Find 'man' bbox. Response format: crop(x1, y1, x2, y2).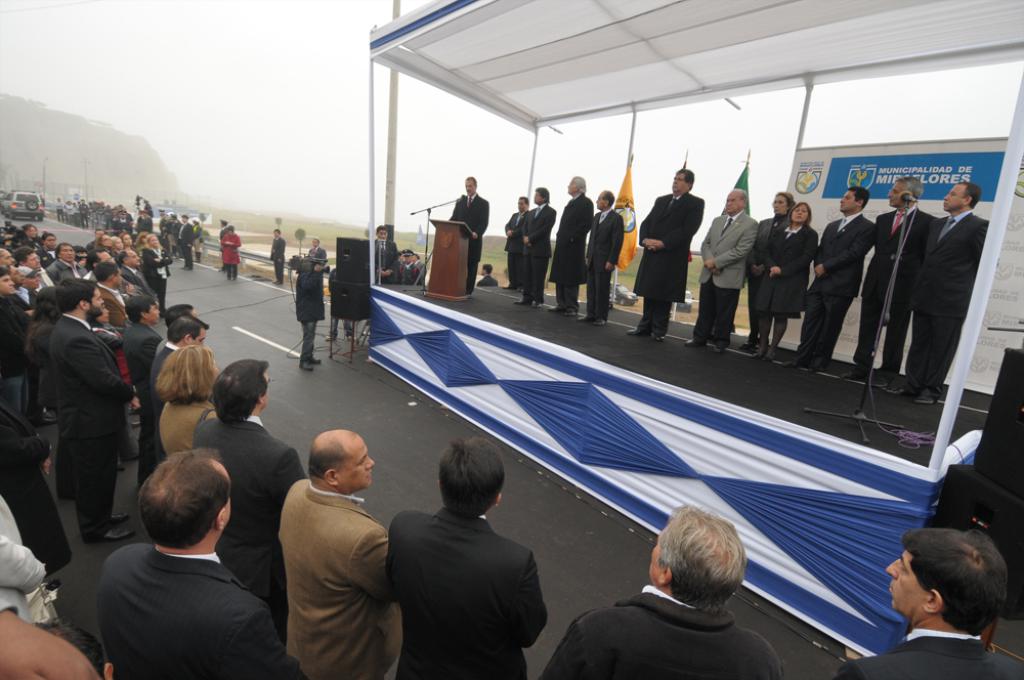
crop(143, 313, 213, 467).
